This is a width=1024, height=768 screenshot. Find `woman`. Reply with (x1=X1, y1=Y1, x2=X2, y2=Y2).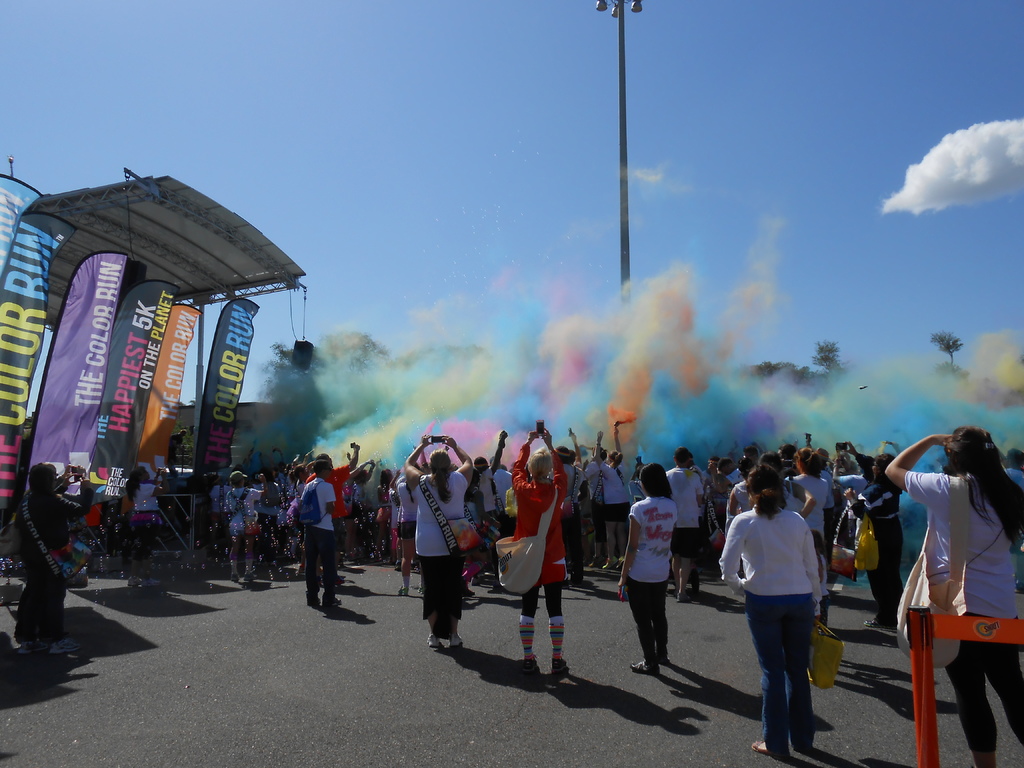
(x1=887, y1=419, x2=1012, y2=733).
